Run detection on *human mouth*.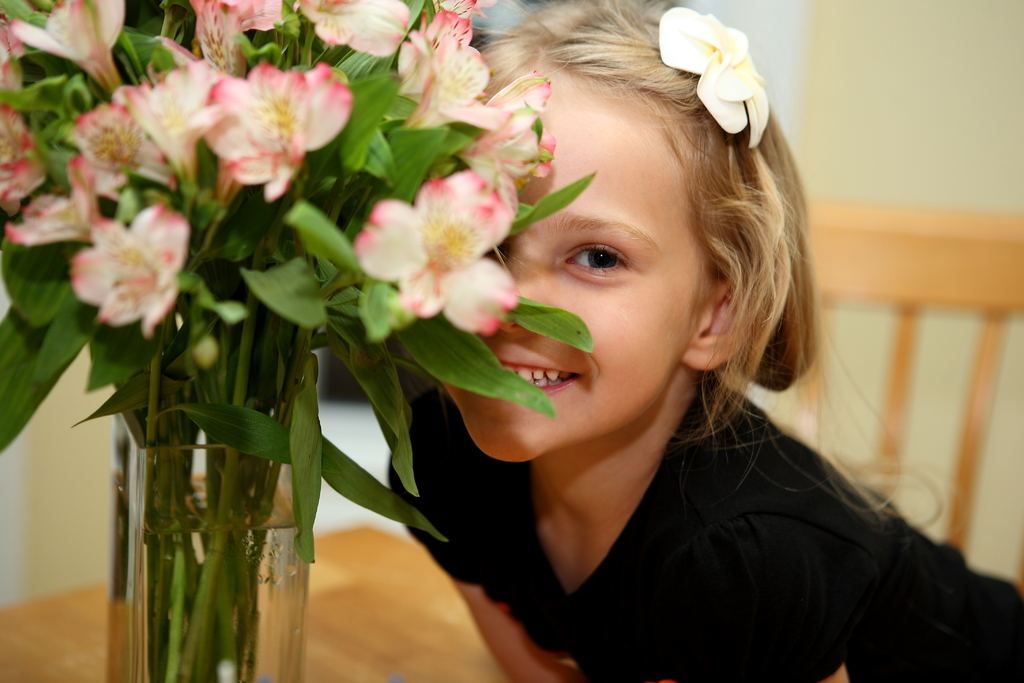
Result: {"left": 498, "top": 356, "right": 584, "bottom": 397}.
